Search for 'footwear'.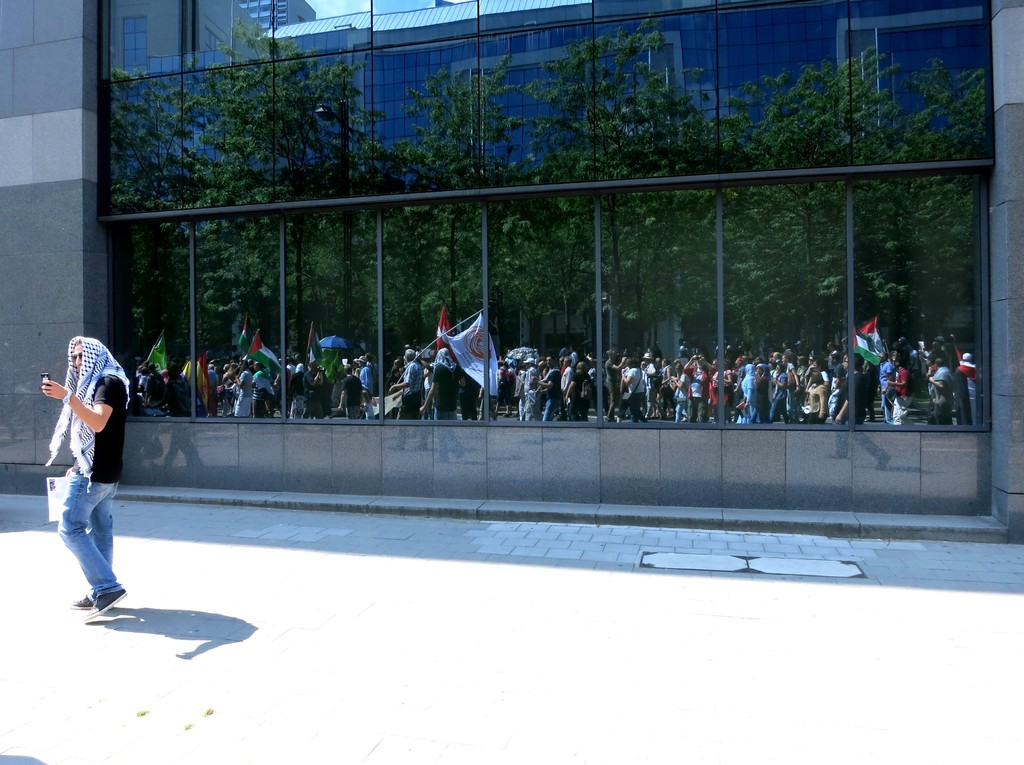
Found at bbox=(74, 586, 93, 614).
